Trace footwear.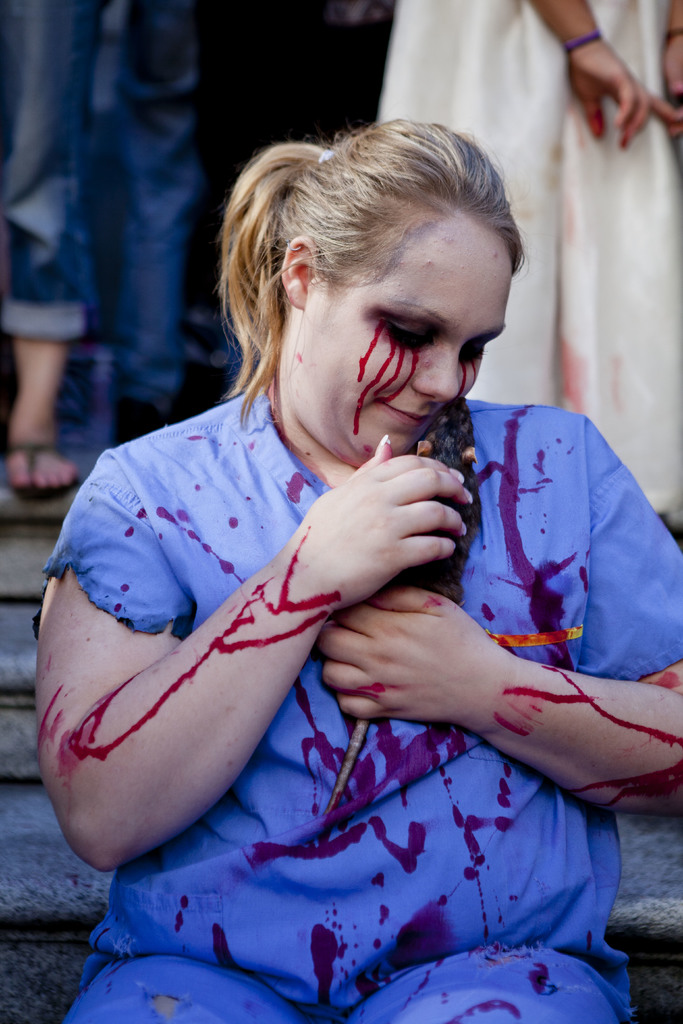
Traced to [x1=4, y1=440, x2=79, y2=499].
